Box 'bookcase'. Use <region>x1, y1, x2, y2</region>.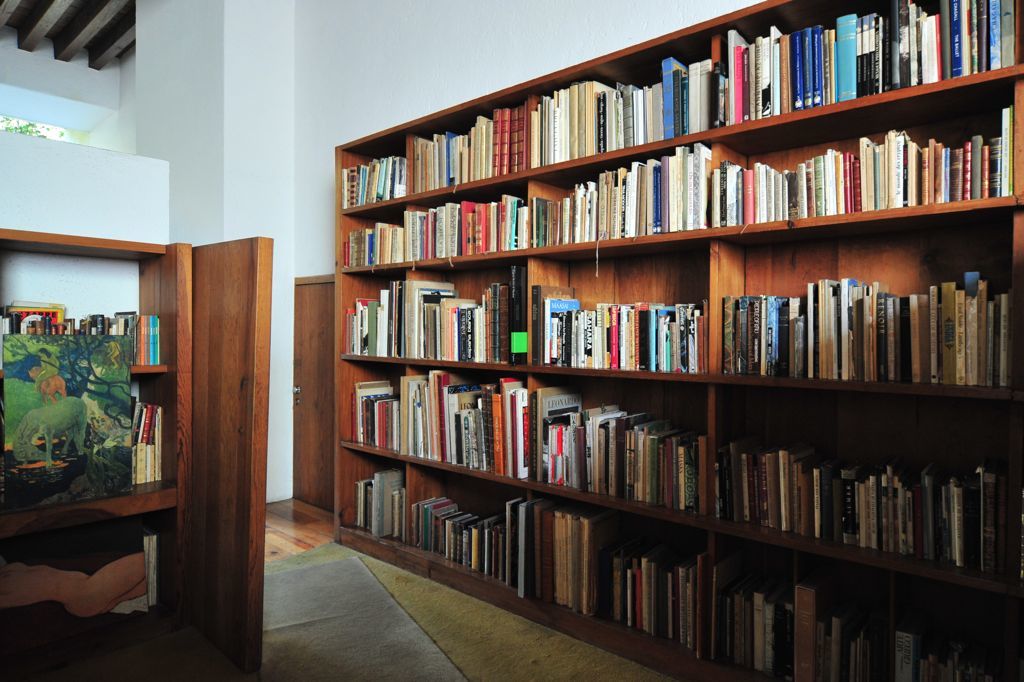
<region>325, 0, 1023, 681</region>.
